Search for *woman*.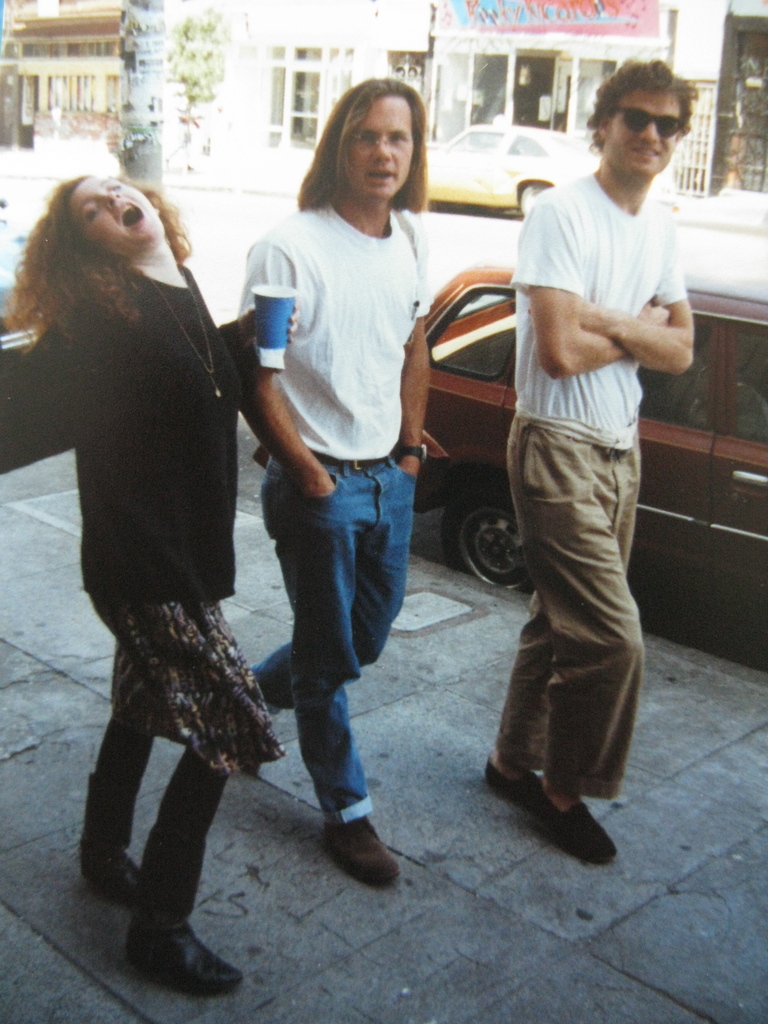
Found at {"left": 23, "top": 150, "right": 285, "bottom": 932}.
